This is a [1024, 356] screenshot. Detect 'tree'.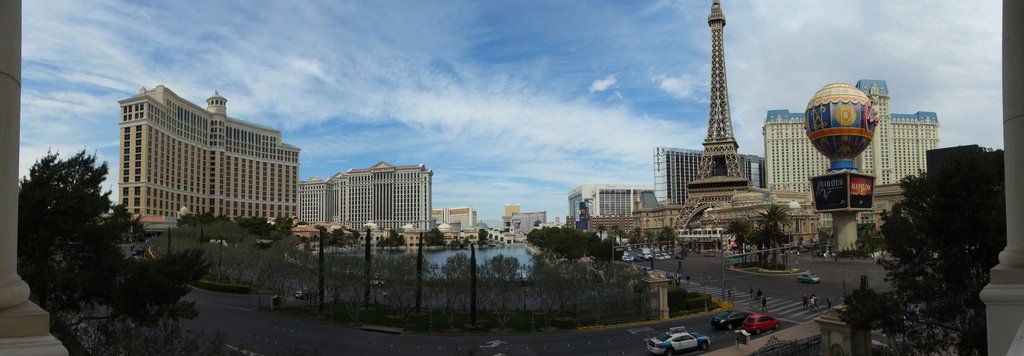
[x1=478, y1=226, x2=487, y2=246].
